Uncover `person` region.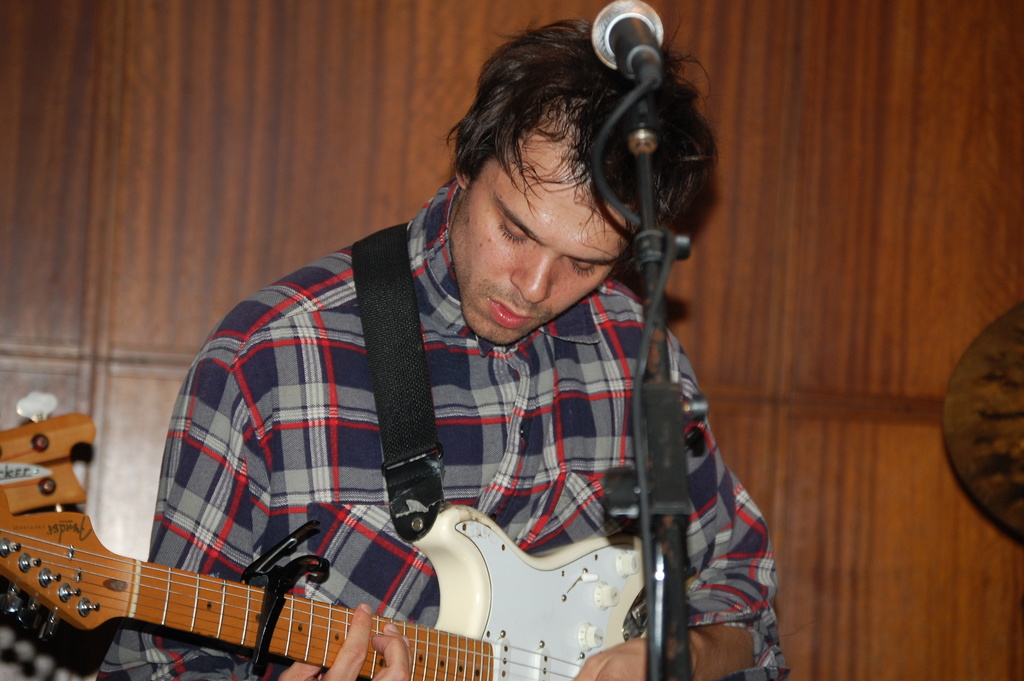
Uncovered: 113/30/784/680.
